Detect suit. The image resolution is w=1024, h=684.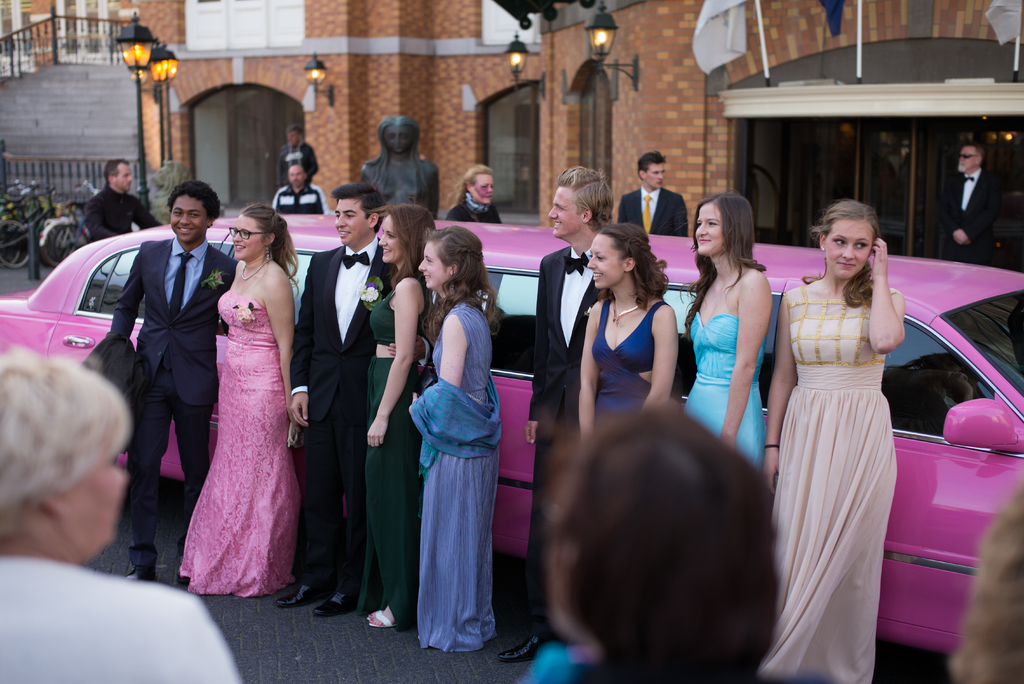
619/186/692/247.
